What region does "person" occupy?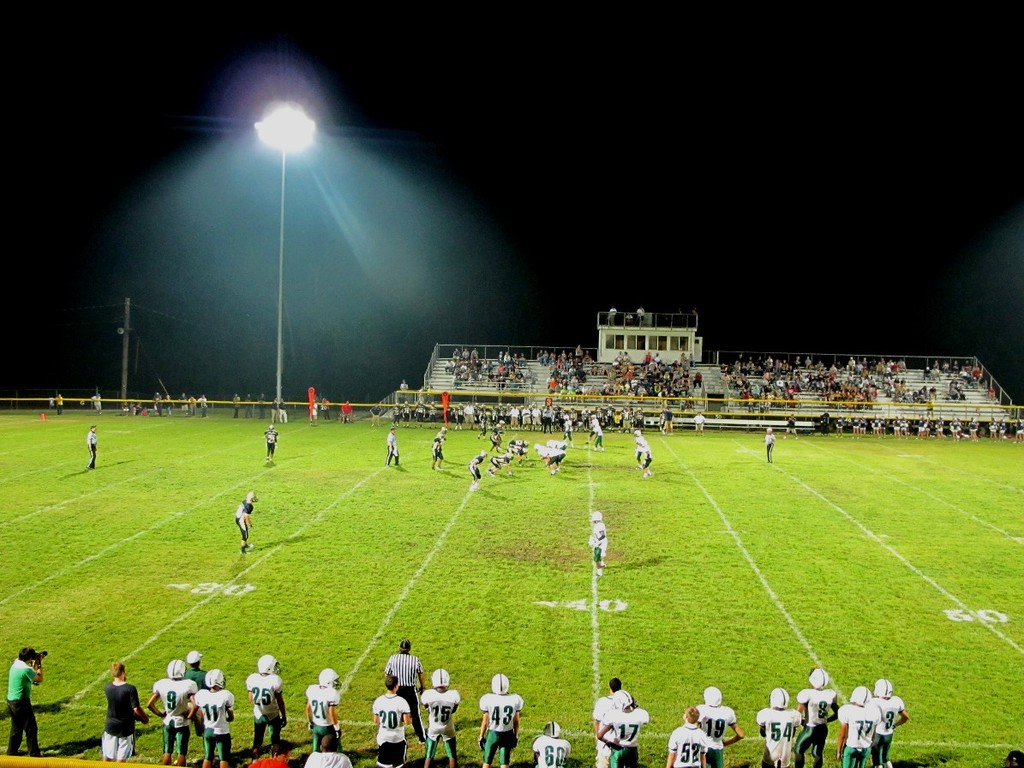
165, 396, 174, 415.
